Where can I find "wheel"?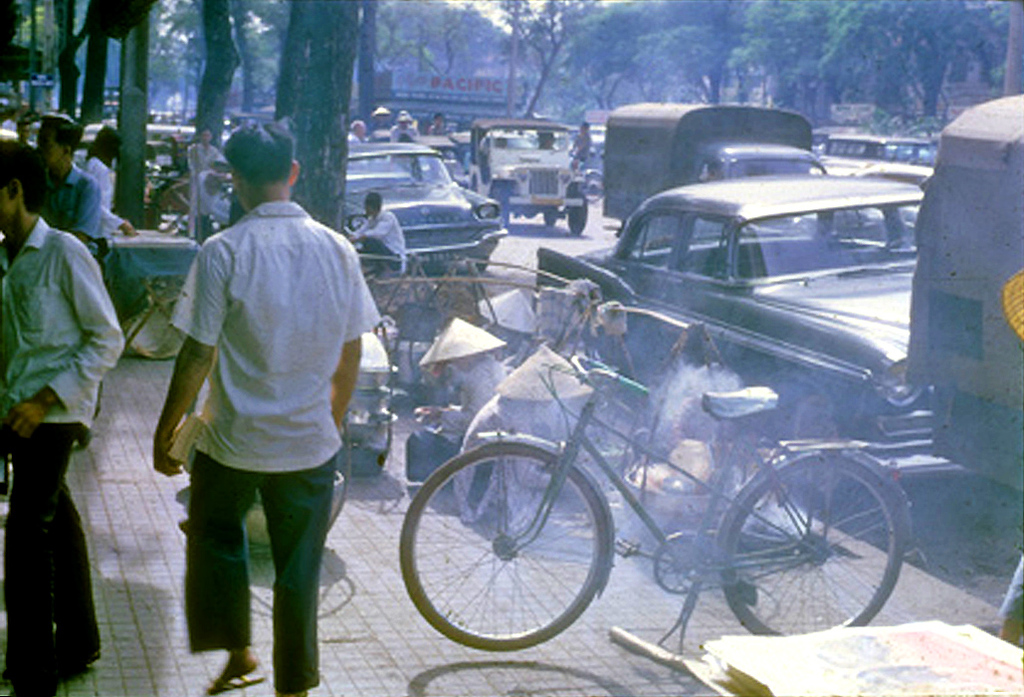
You can find it at box=[721, 454, 904, 635].
